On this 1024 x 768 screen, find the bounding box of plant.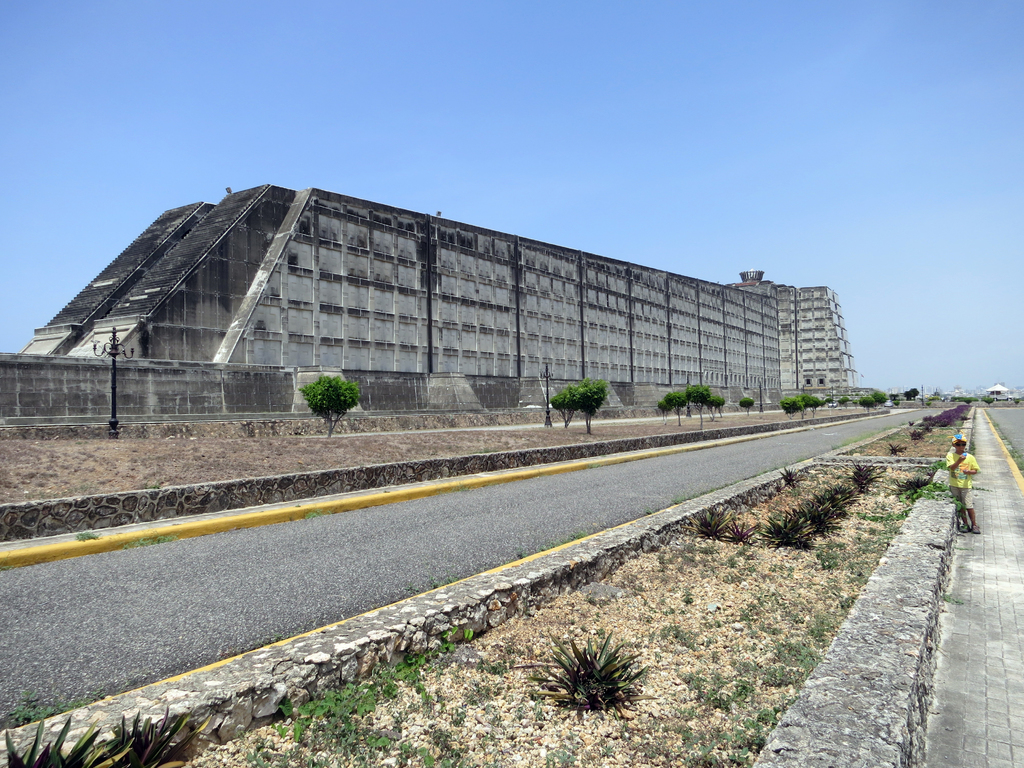
Bounding box: detection(930, 392, 970, 428).
